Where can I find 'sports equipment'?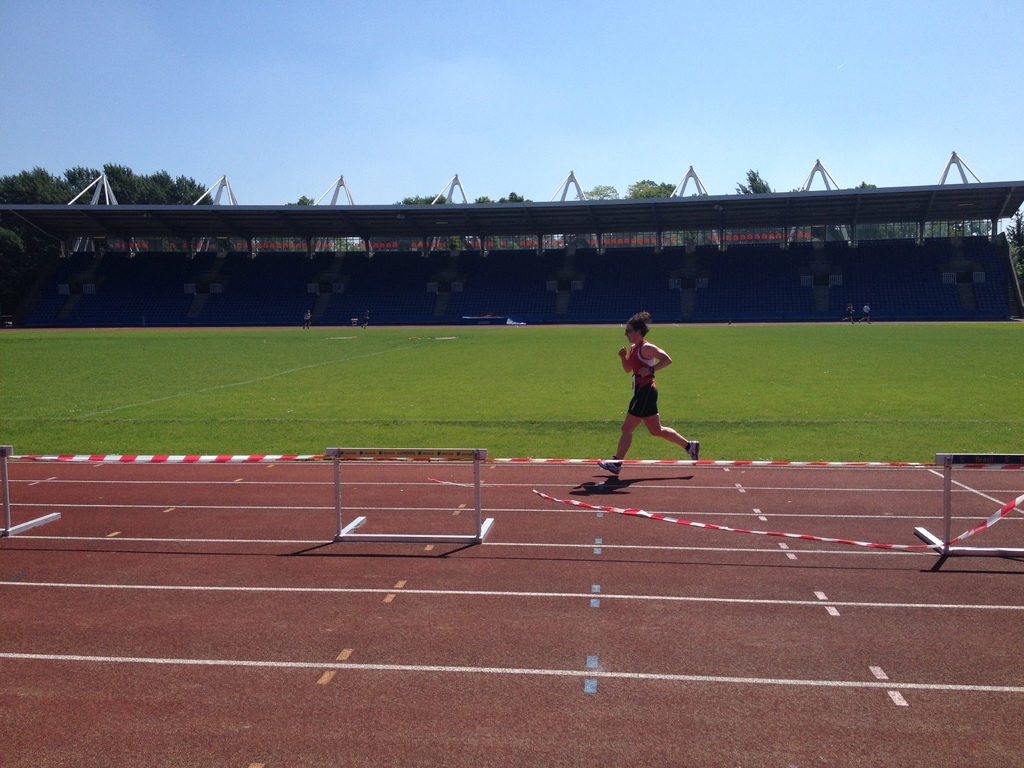
You can find it at box=[685, 442, 701, 464].
